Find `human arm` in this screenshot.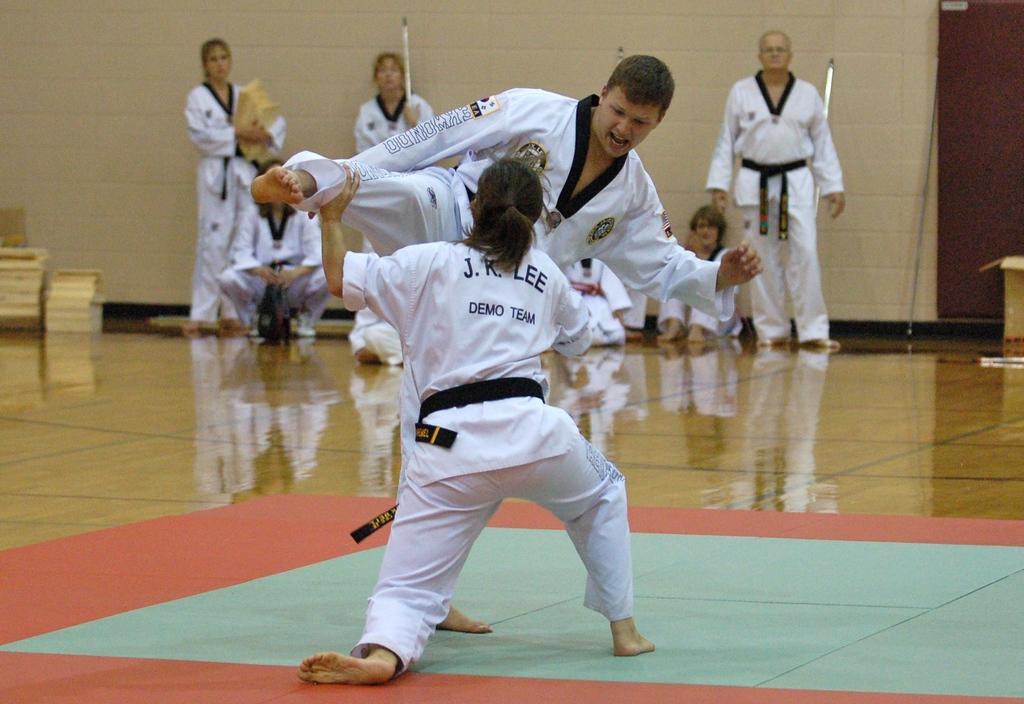
The bounding box for `human arm` is [230,195,278,288].
